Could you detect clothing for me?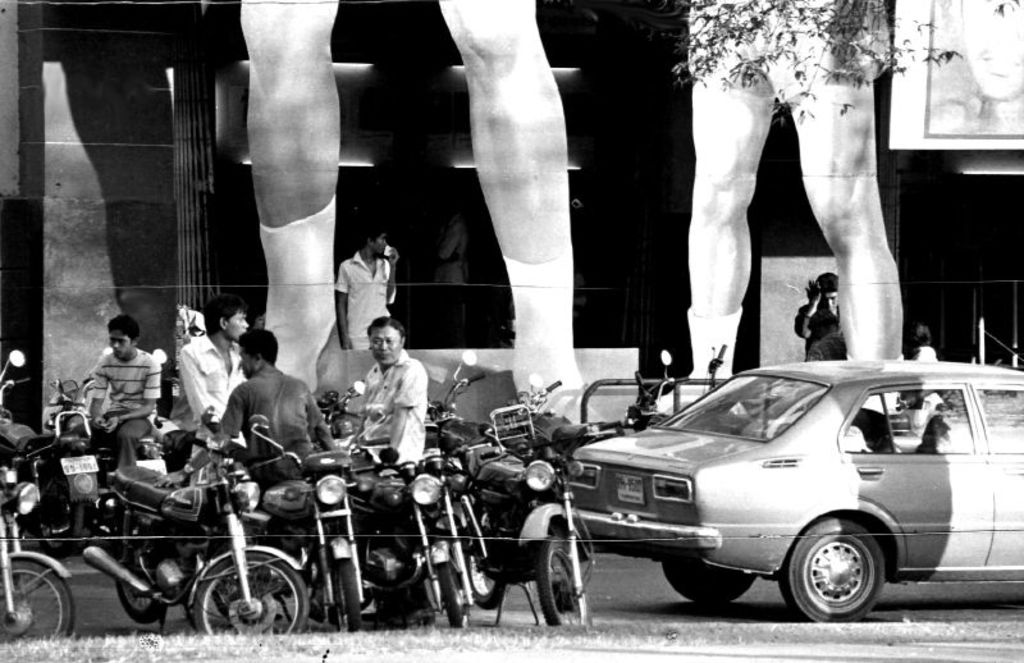
Detection result: <region>803, 305, 845, 363</region>.
